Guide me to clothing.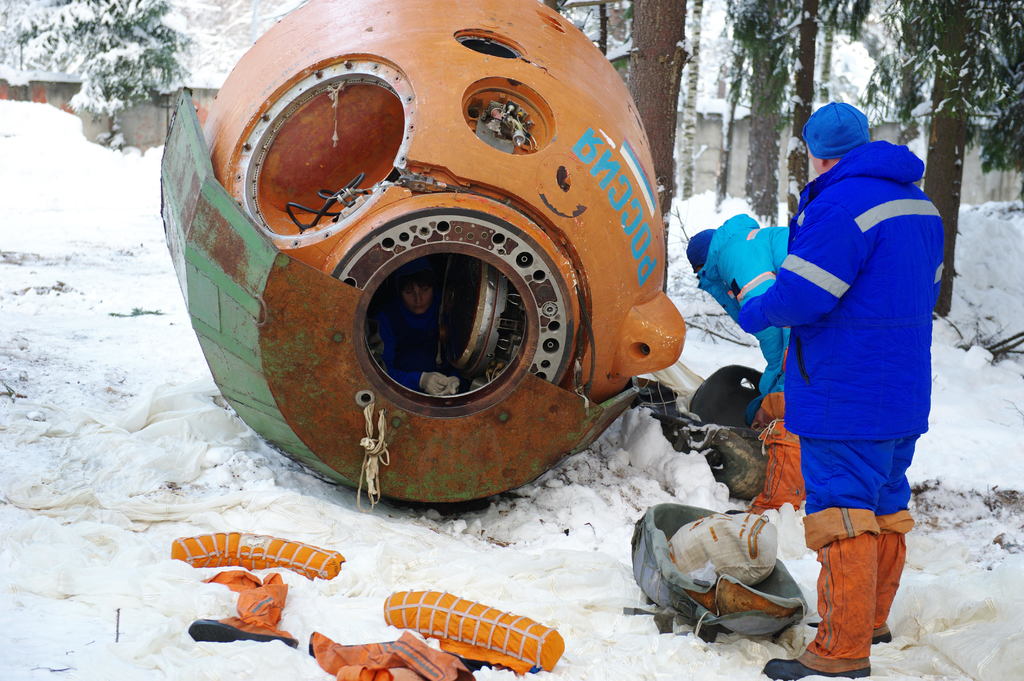
Guidance: <bbox>737, 138, 946, 655</bbox>.
